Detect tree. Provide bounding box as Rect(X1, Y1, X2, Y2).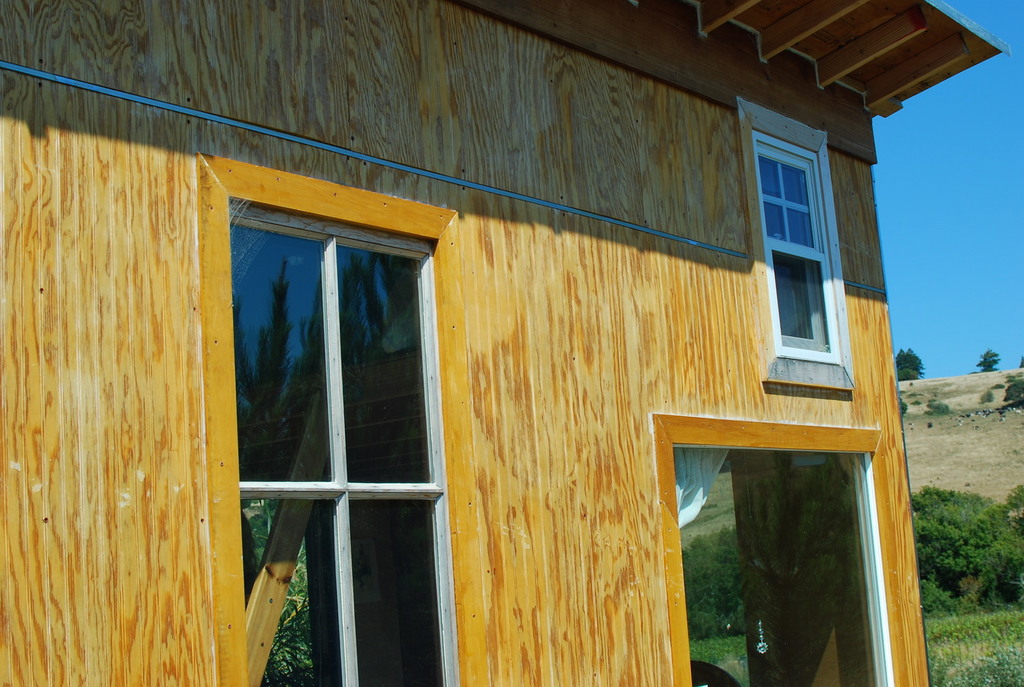
Rect(896, 348, 927, 383).
